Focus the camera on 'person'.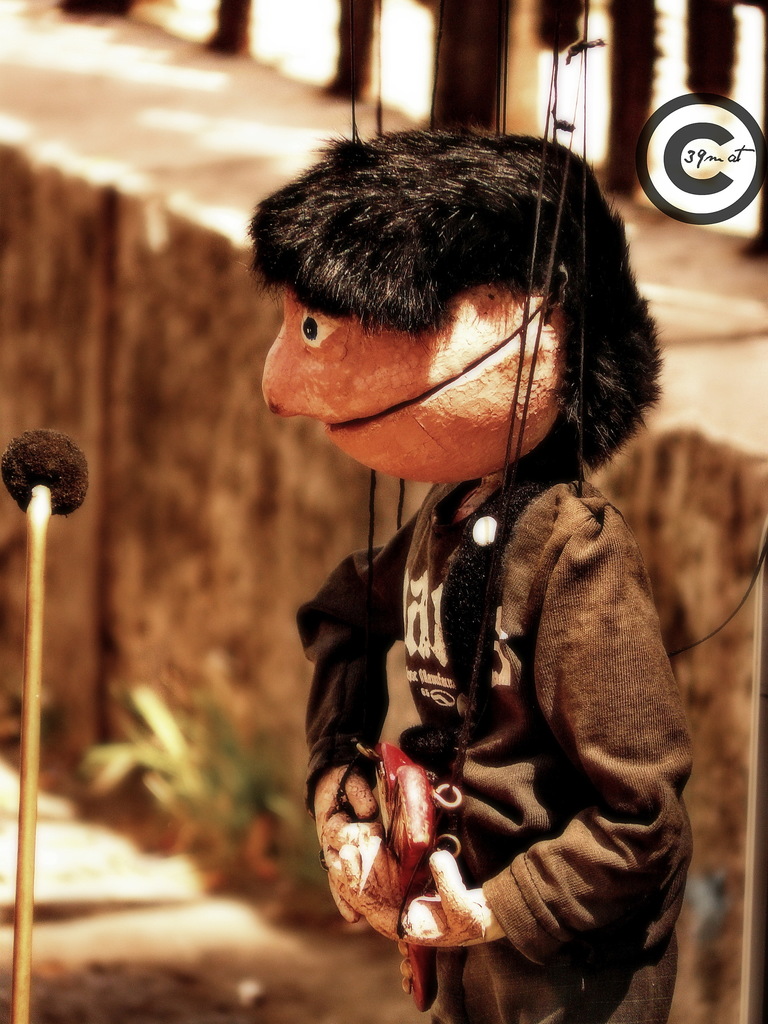
Focus region: rect(237, 125, 689, 1023).
